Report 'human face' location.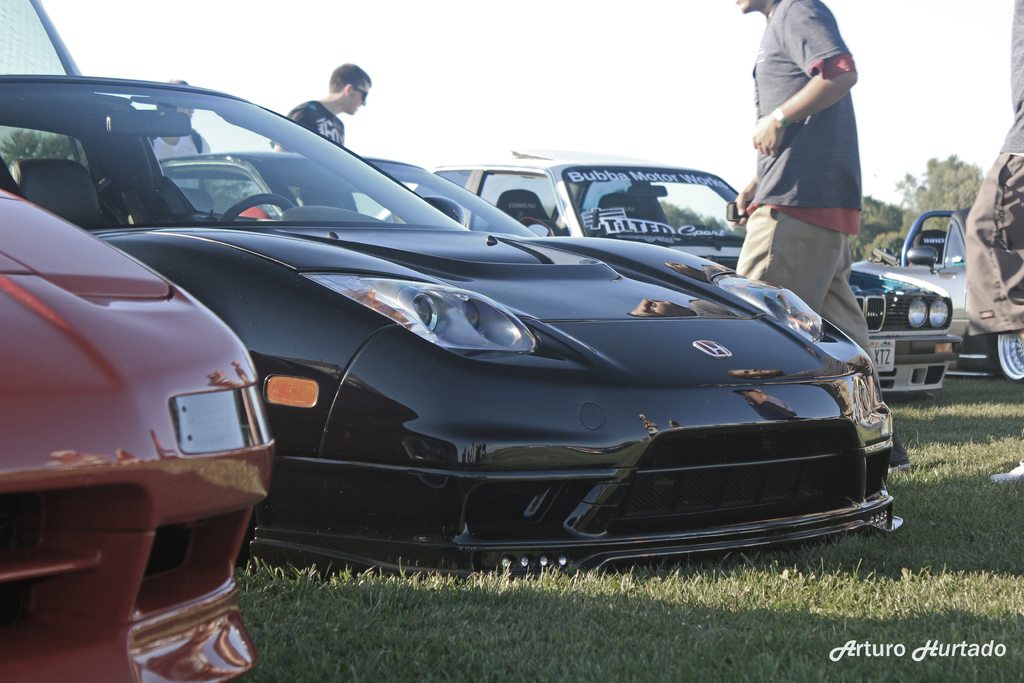
Report: BBox(349, 85, 370, 117).
